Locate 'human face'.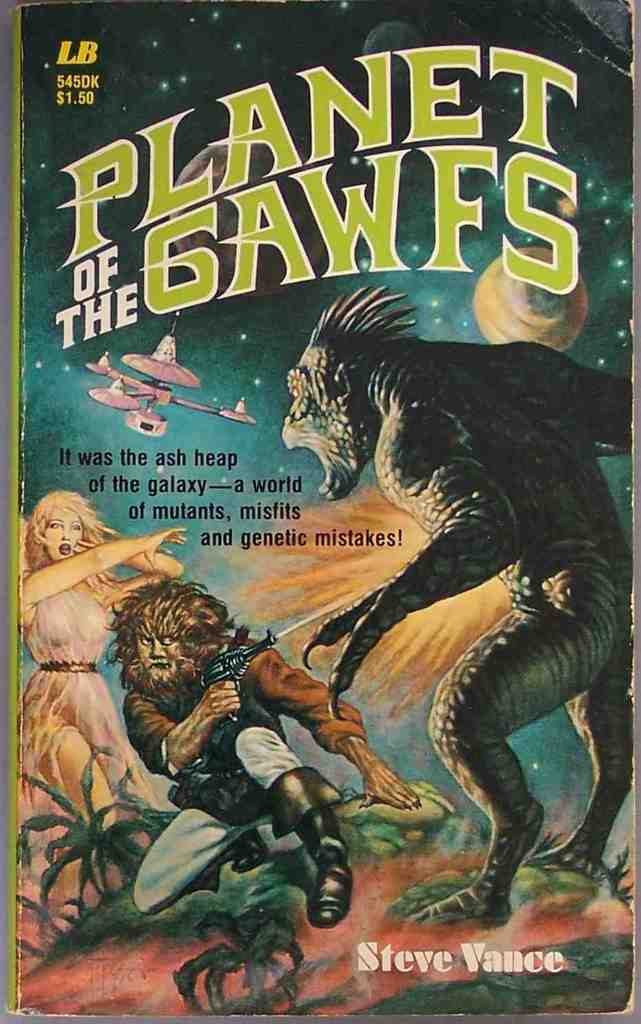
Bounding box: region(44, 509, 84, 558).
